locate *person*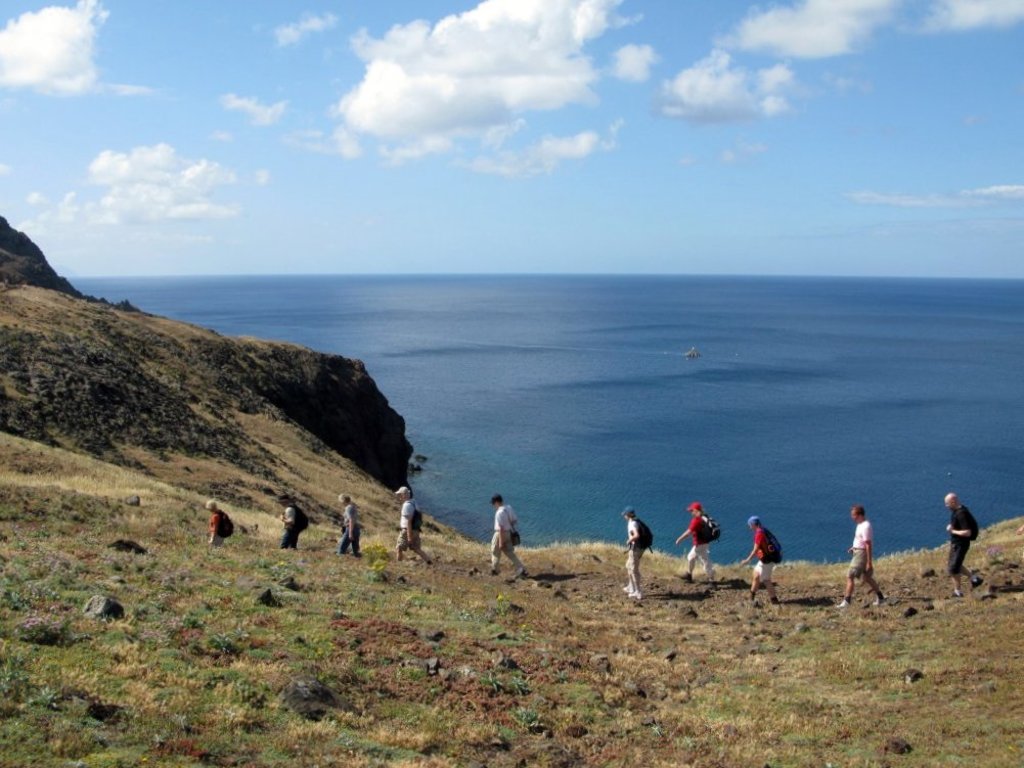
box(838, 501, 886, 608)
